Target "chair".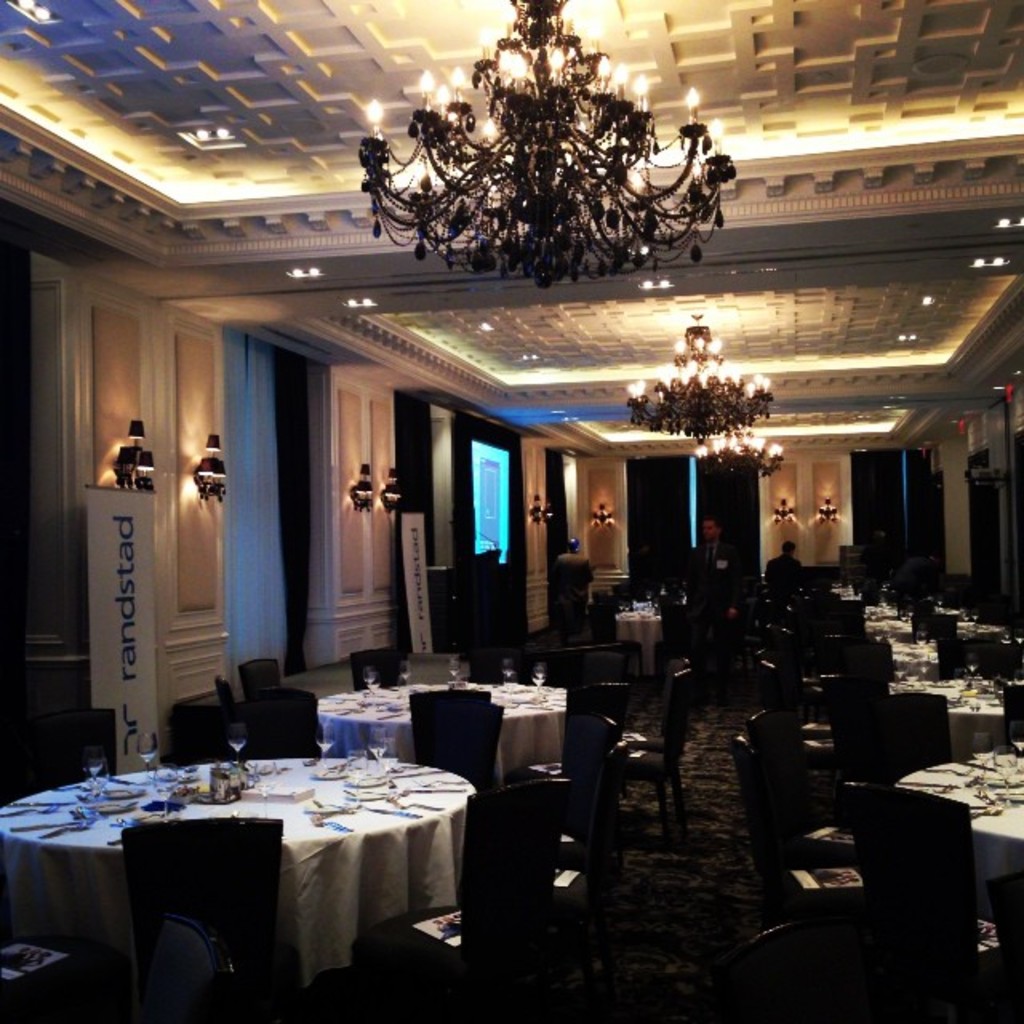
Target region: bbox=[120, 814, 309, 1022].
